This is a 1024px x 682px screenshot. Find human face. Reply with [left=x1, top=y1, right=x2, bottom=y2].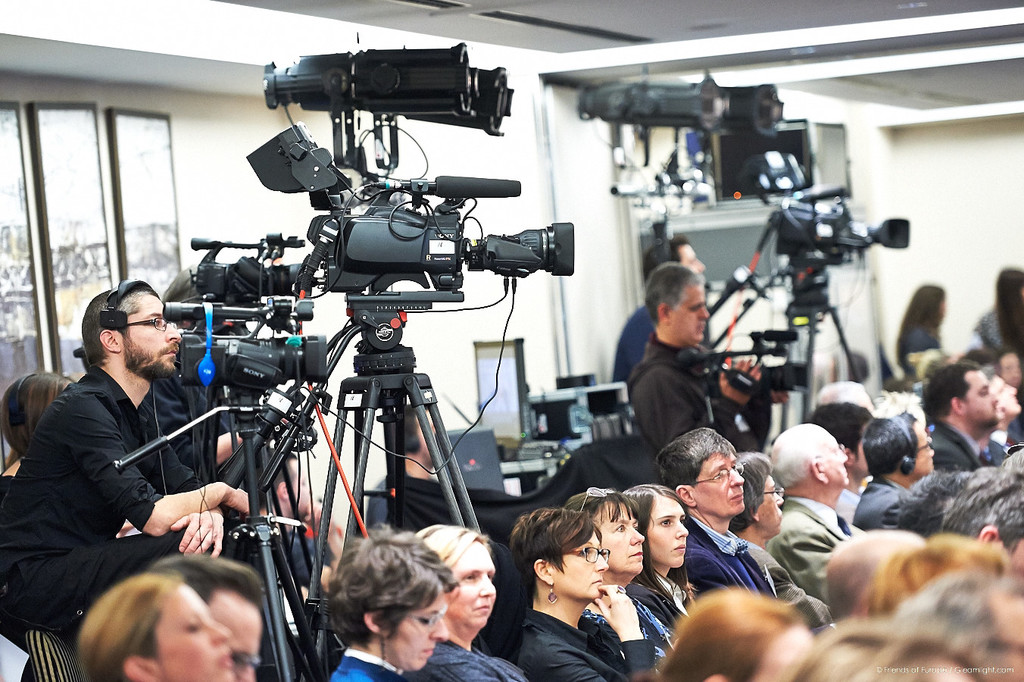
[left=745, top=625, right=819, bottom=681].
